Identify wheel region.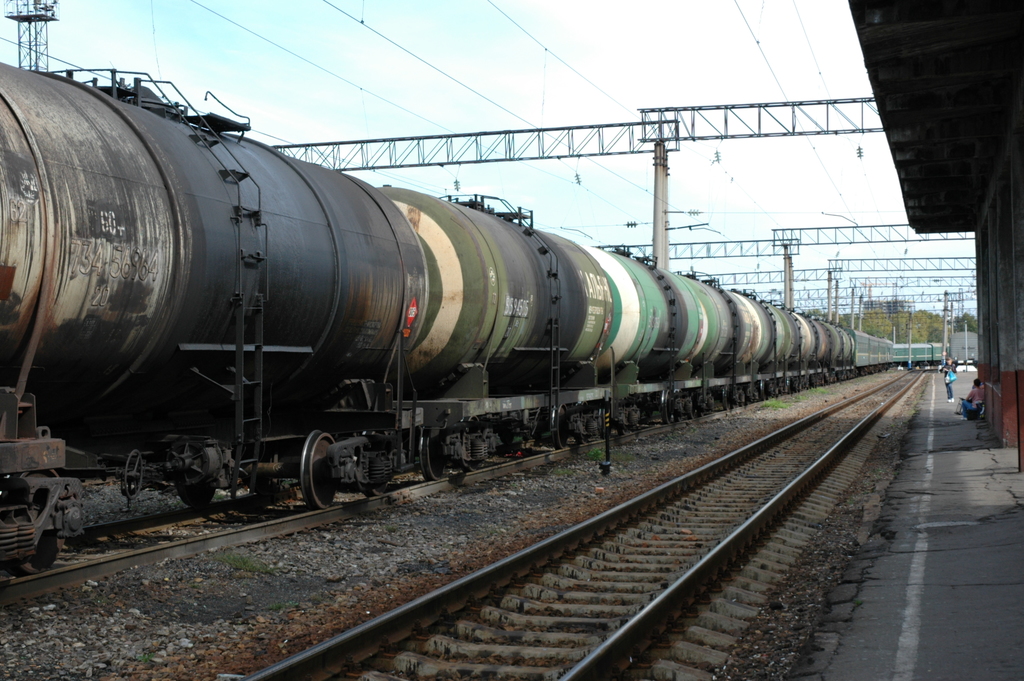
Region: BBox(418, 431, 443, 481).
